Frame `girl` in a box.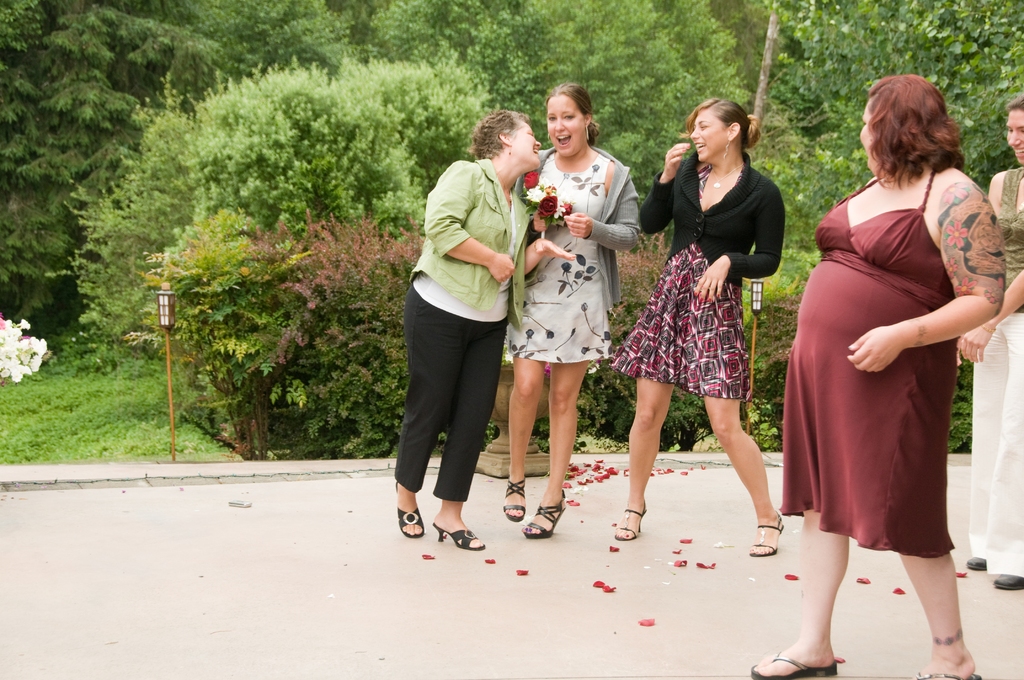
bbox(504, 85, 635, 534).
